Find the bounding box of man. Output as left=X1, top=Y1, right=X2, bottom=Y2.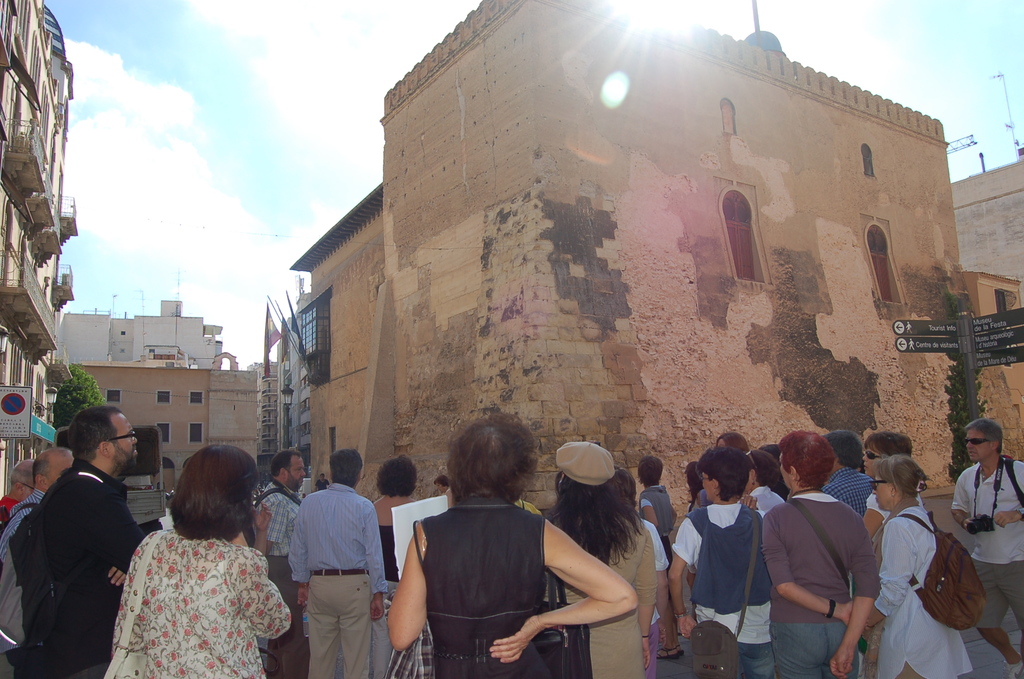
left=17, top=402, right=150, bottom=668.
